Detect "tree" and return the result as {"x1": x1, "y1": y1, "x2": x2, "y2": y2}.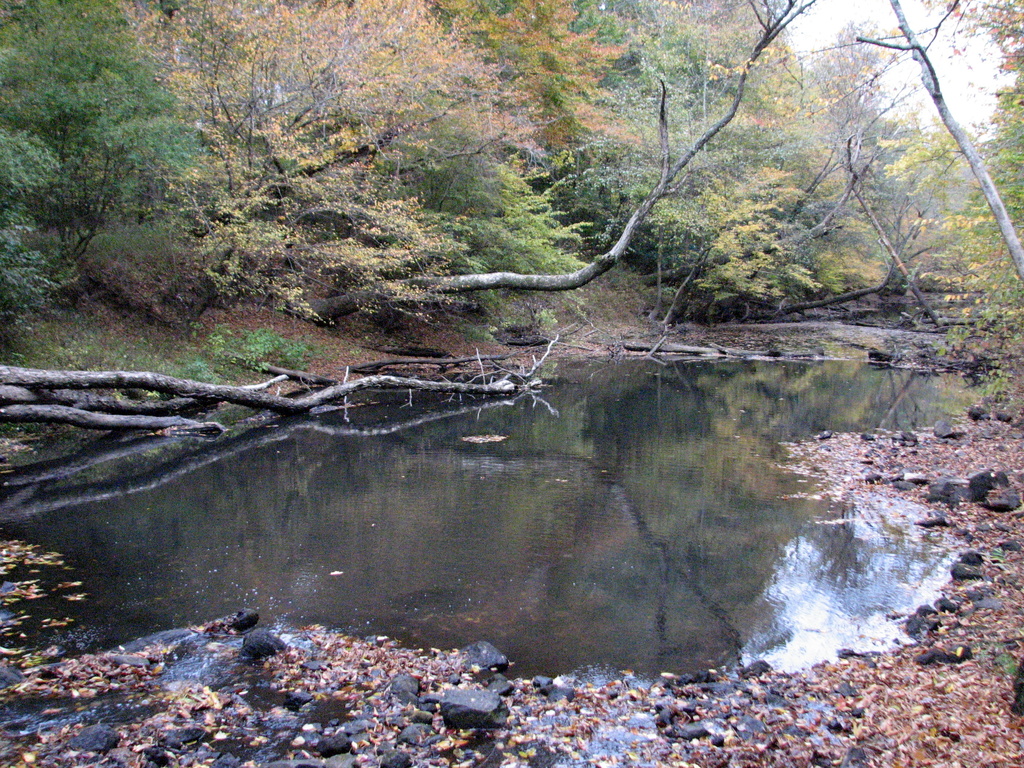
{"x1": 872, "y1": 0, "x2": 1023, "y2": 357}.
